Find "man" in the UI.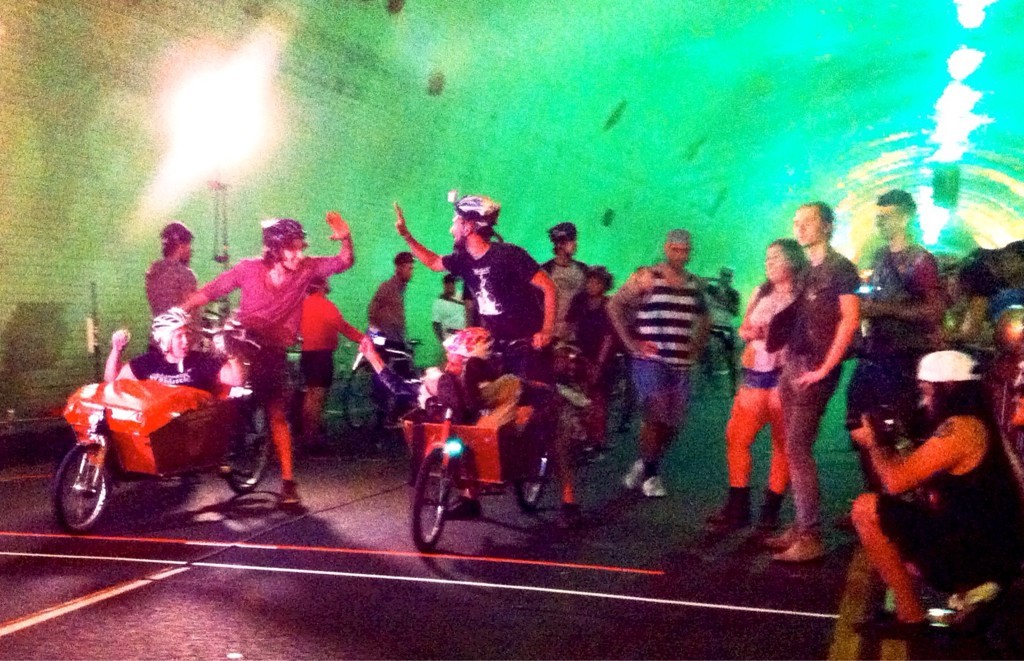
UI element at l=357, t=328, r=552, b=421.
